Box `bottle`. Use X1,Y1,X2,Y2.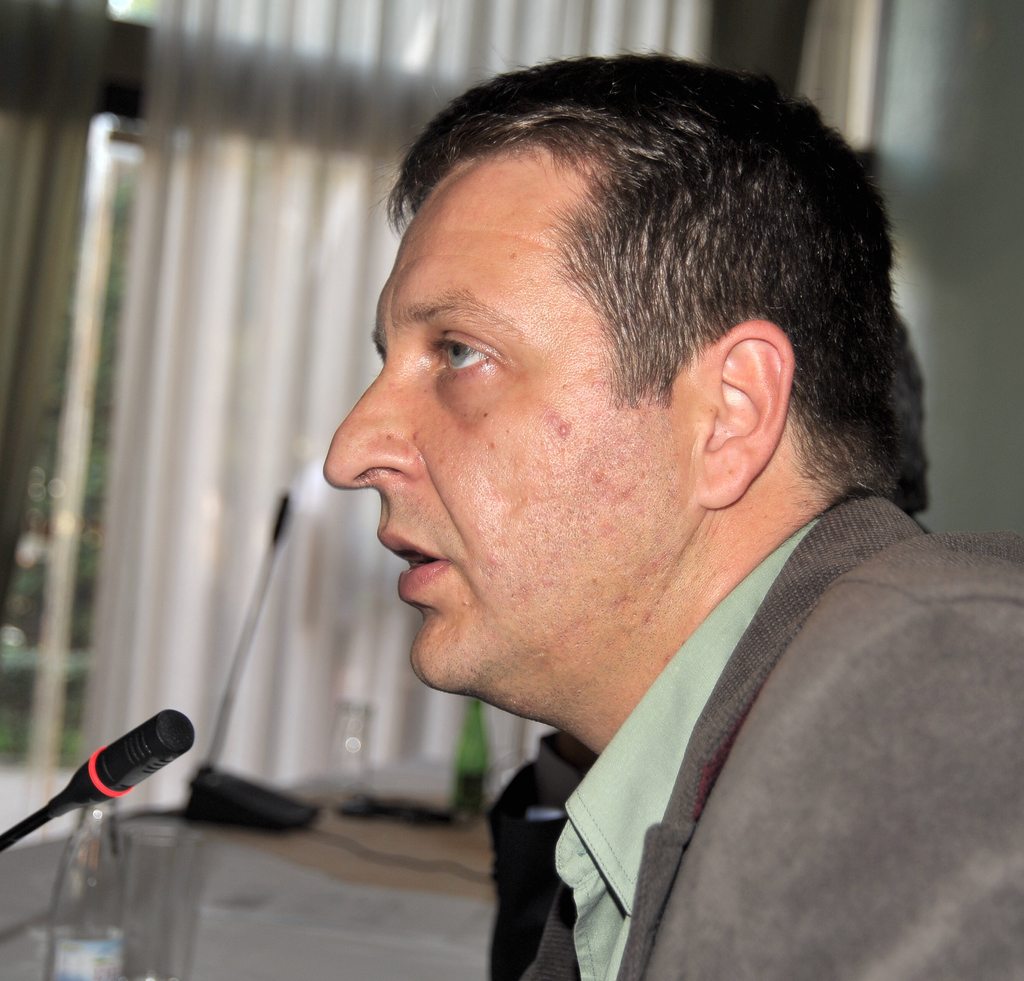
448,693,488,815.
